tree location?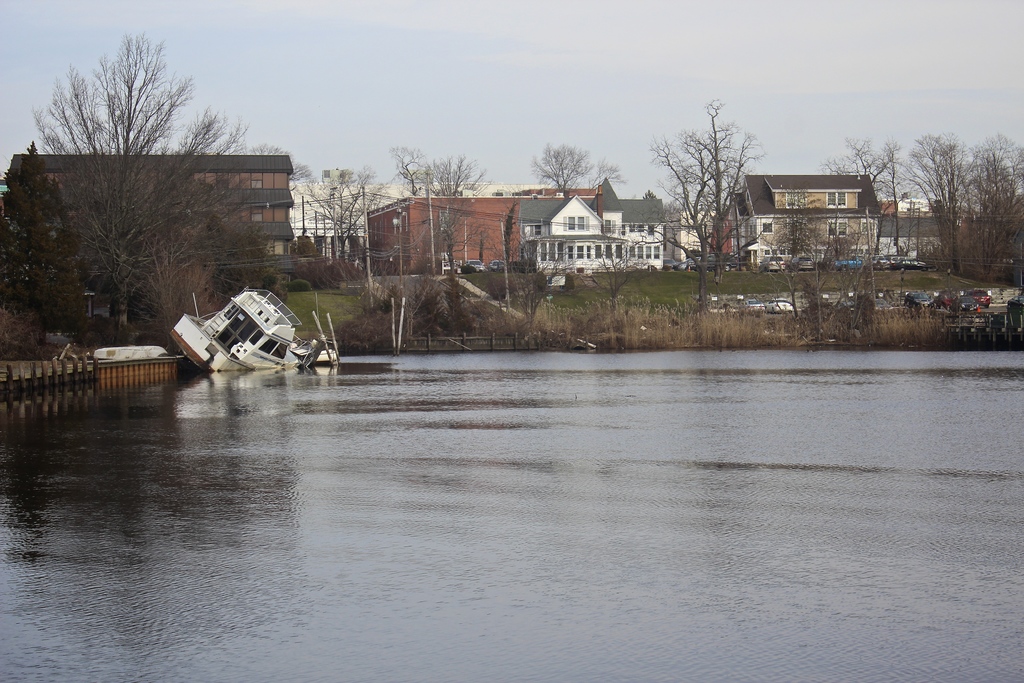
[left=525, top=136, right=623, bottom=197]
